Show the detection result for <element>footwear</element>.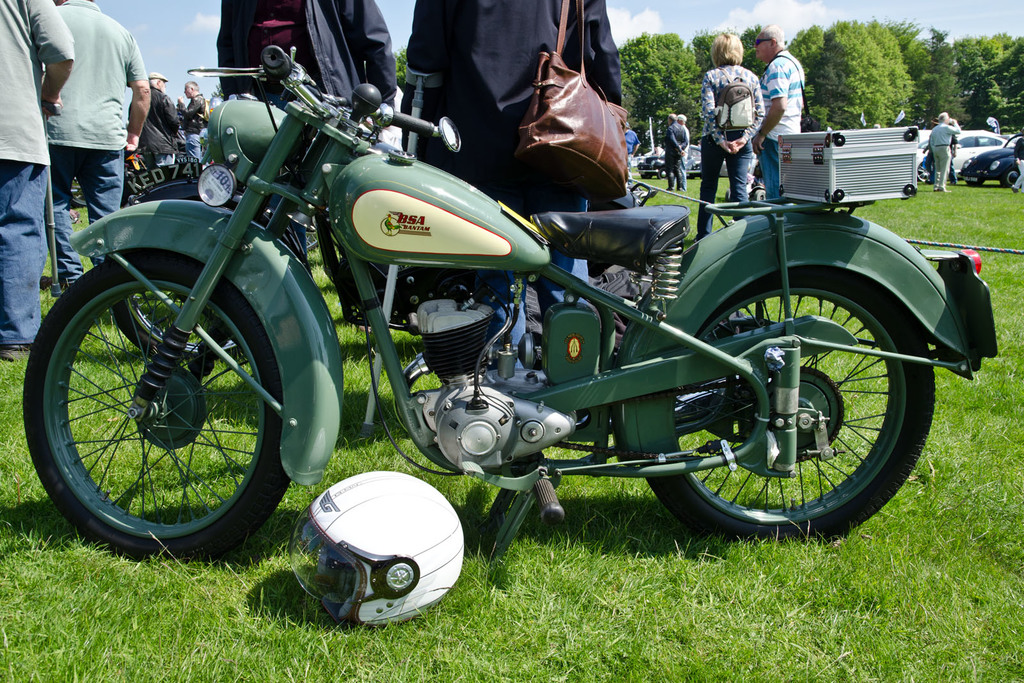
[662,186,675,193].
